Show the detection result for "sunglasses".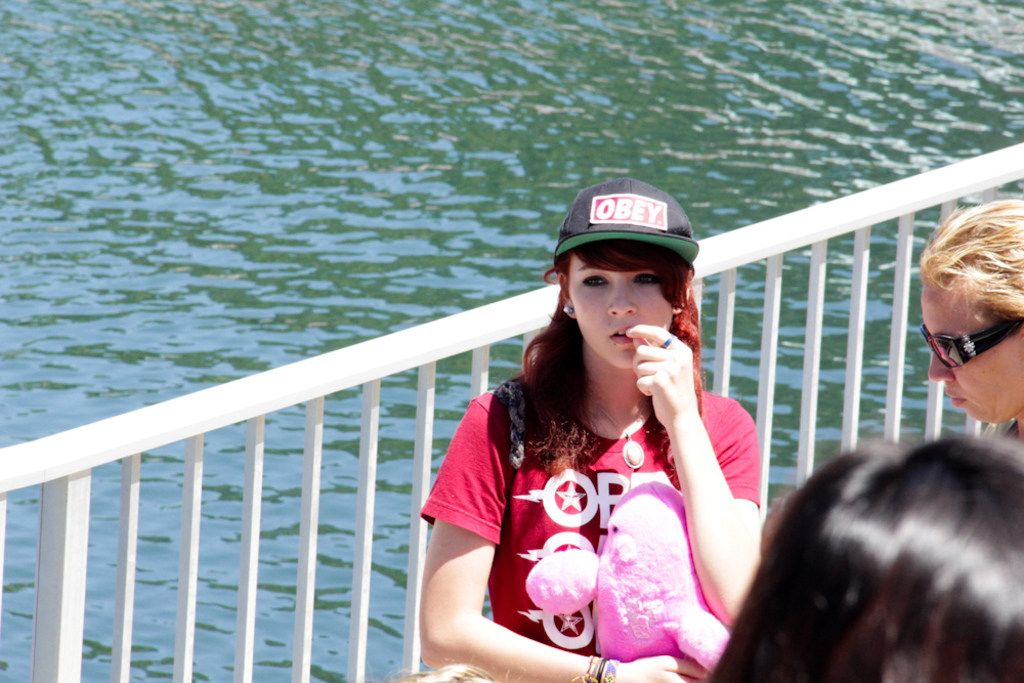
924, 314, 1023, 368.
